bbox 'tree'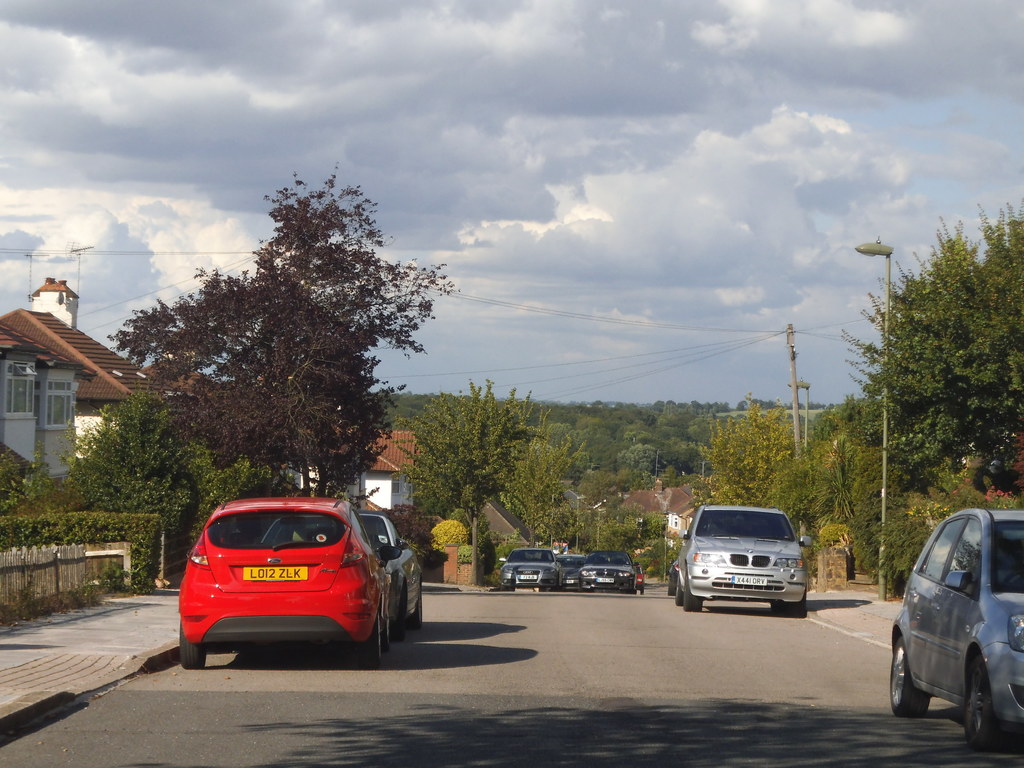
x1=705, y1=403, x2=792, y2=506
